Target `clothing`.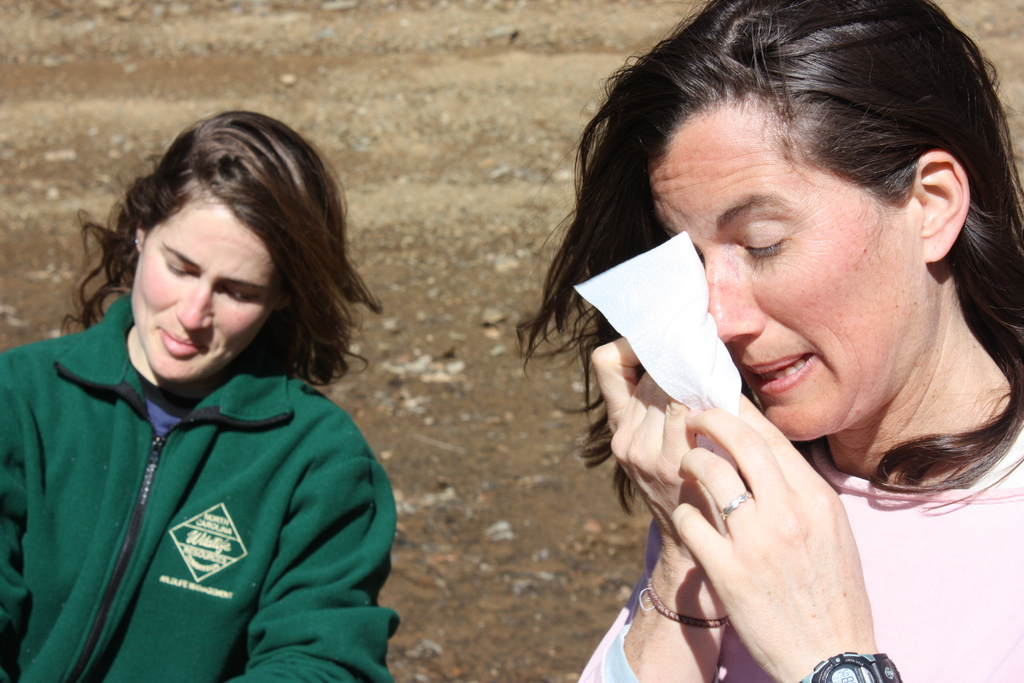
Target region: 575, 425, 1023, 682.
